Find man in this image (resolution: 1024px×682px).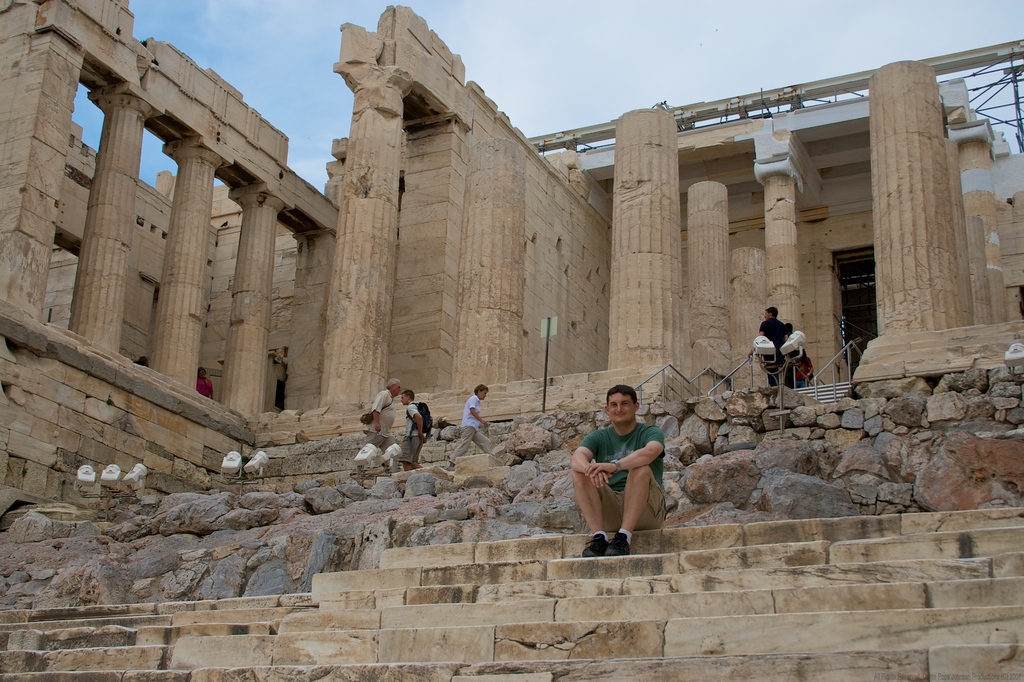
BBox(196, 367, 213, 400).
